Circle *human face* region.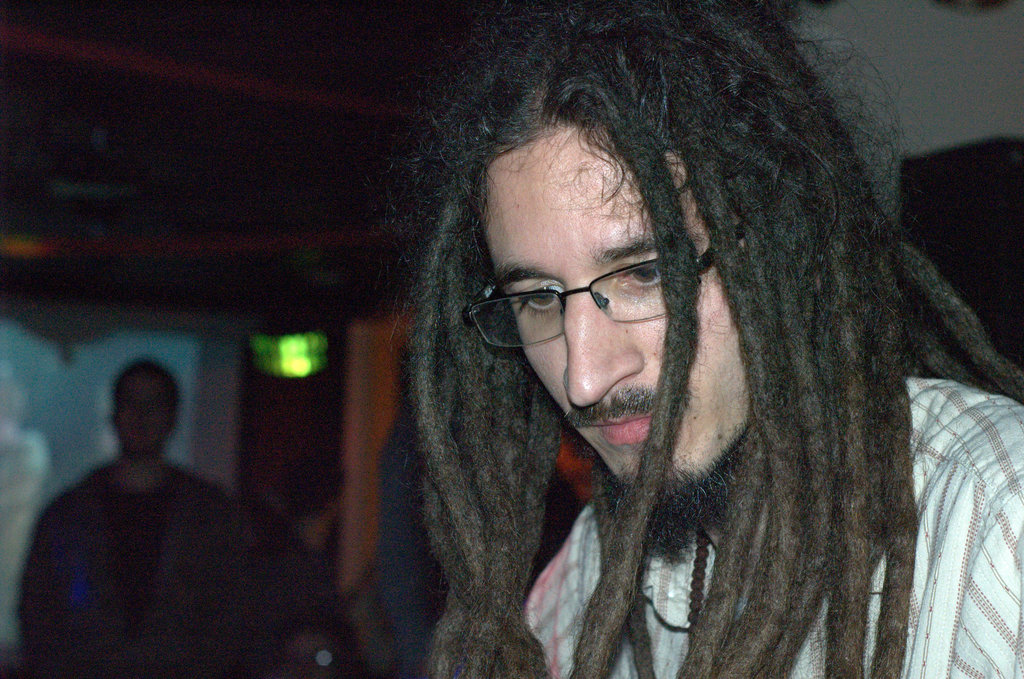
Region: <region>116, 371, 179, 454</region>.
